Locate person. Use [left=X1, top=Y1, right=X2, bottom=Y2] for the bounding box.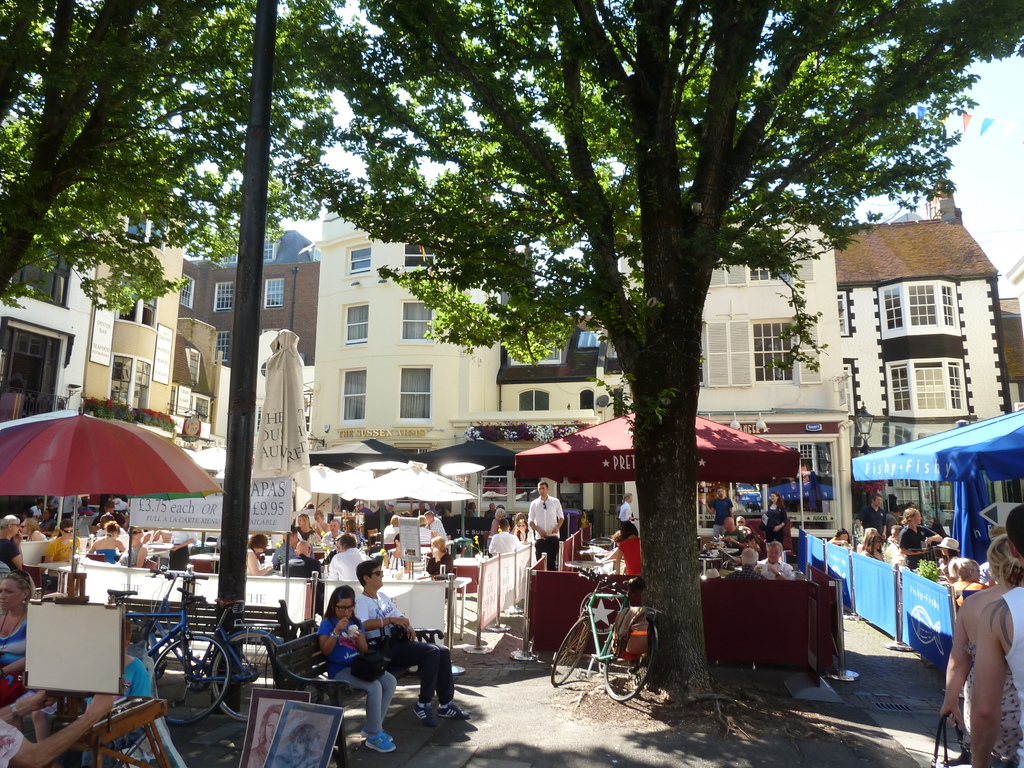
[left=330, top=529, right=377, bottom=584].
